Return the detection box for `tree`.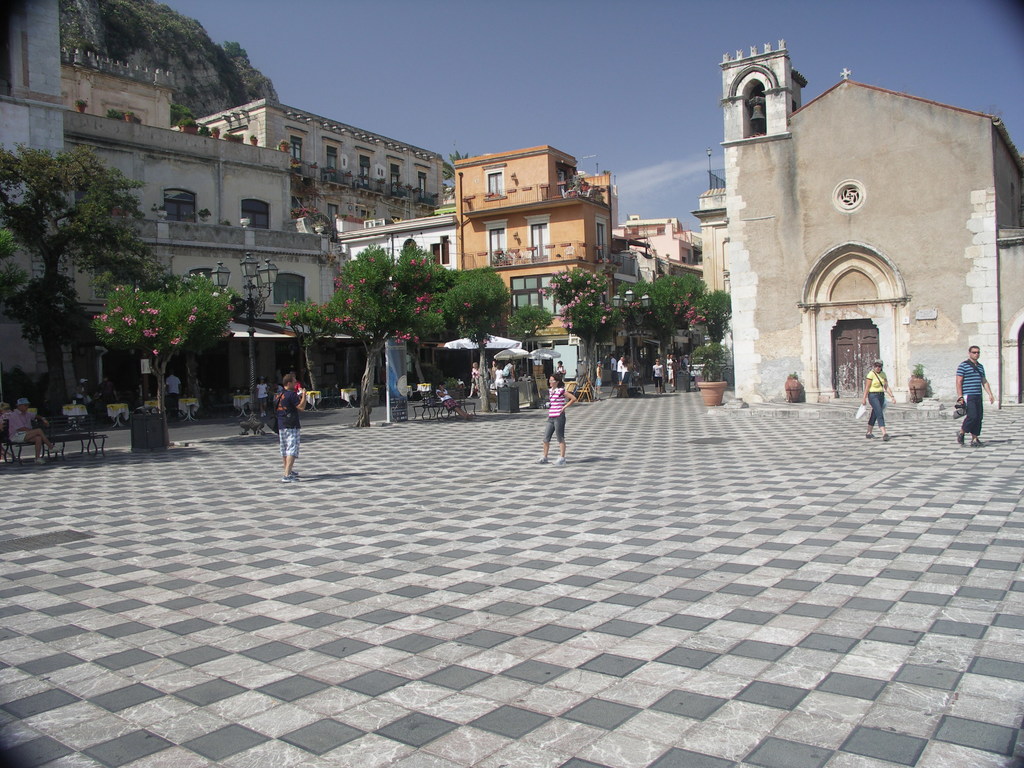
(x1=15, y1=130, x2=170, y2=400).
